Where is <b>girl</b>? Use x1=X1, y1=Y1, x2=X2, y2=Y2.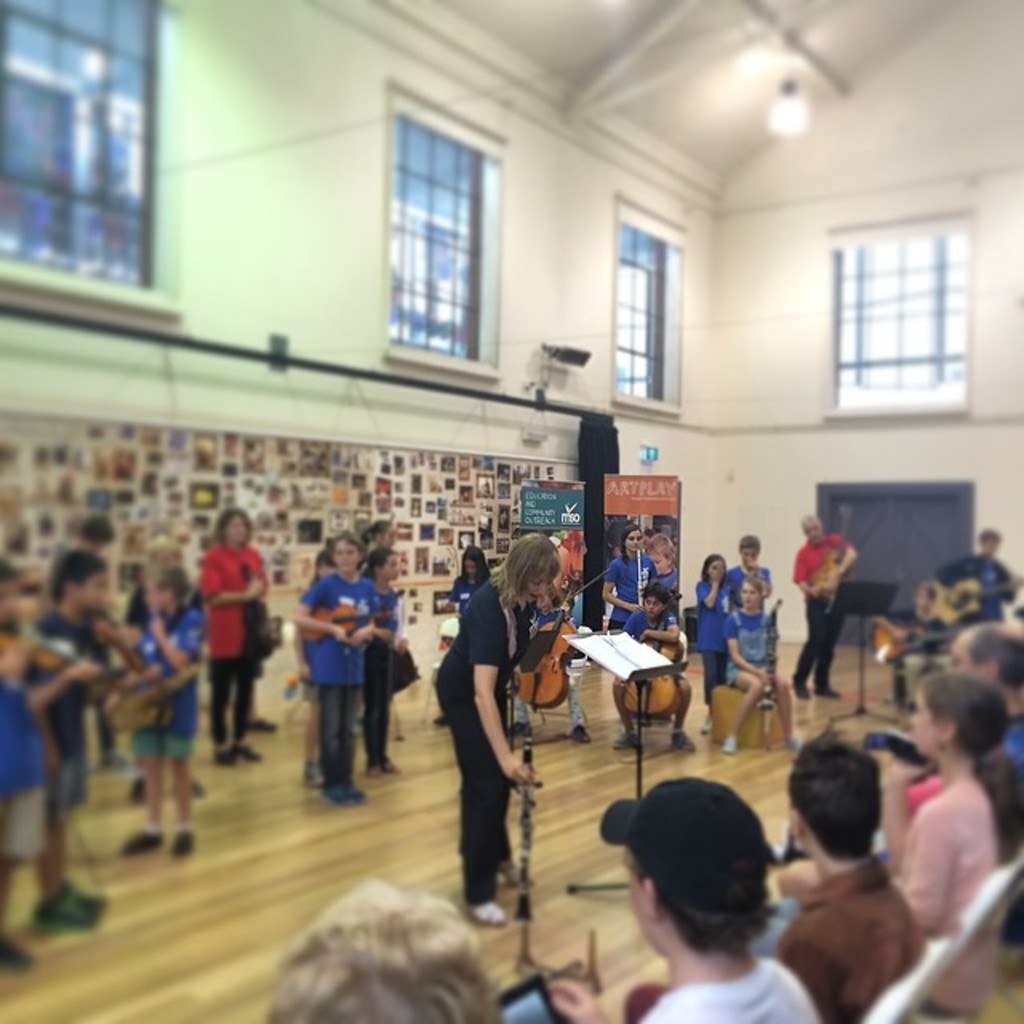
x1=363, y1=542, x2=418, y2=779.
